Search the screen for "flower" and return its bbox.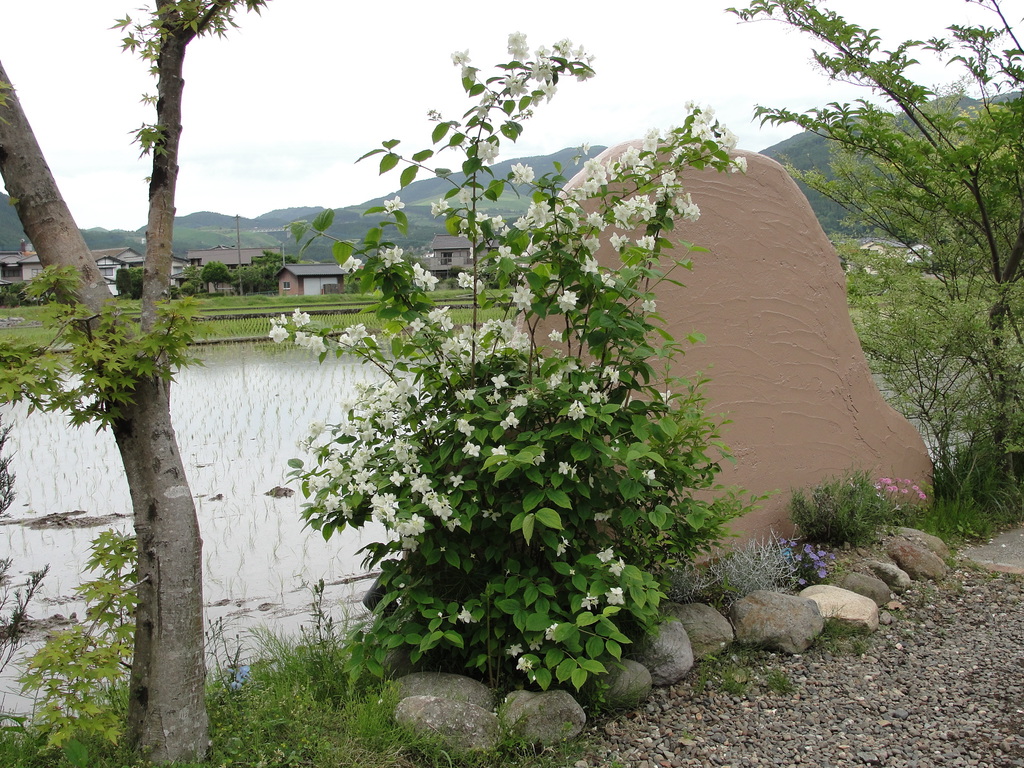
Found: (595,509,614,523).
